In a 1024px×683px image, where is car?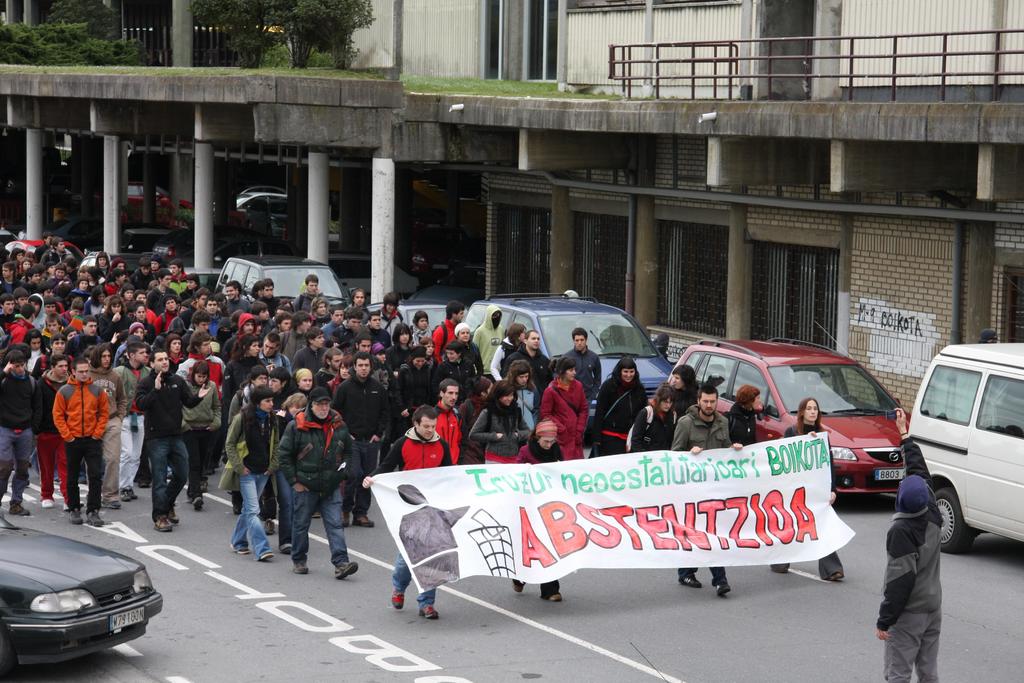
[left=0, top=504, right=164, bottom=677].
